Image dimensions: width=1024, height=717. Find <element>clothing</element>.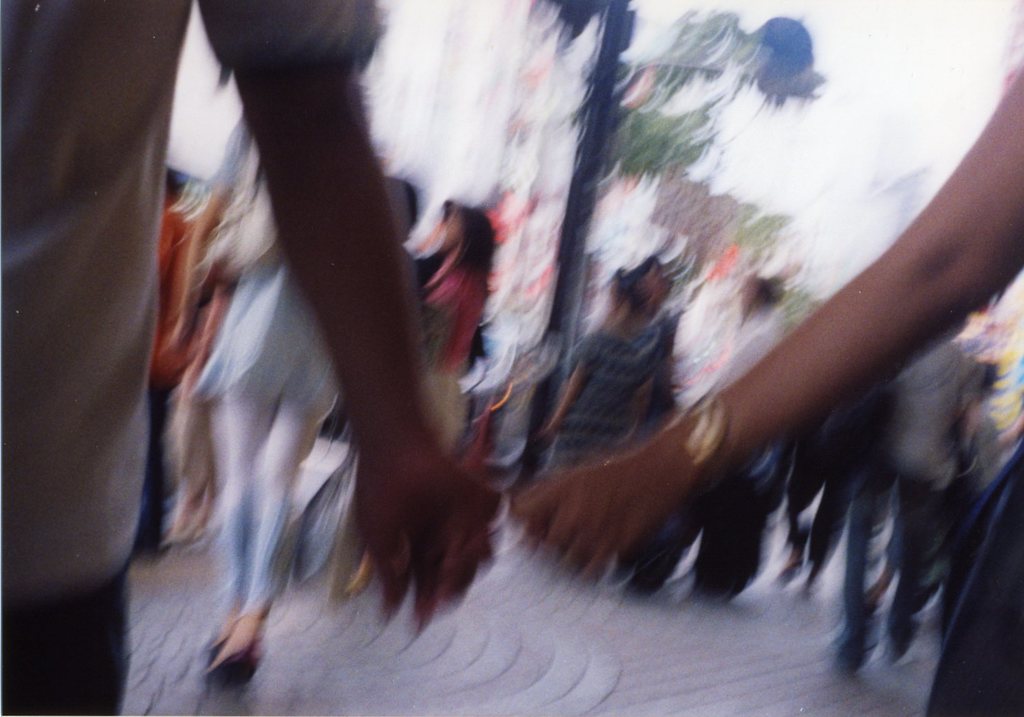
pyautogui.locateOnScreen(551, 321, 656, 477).
